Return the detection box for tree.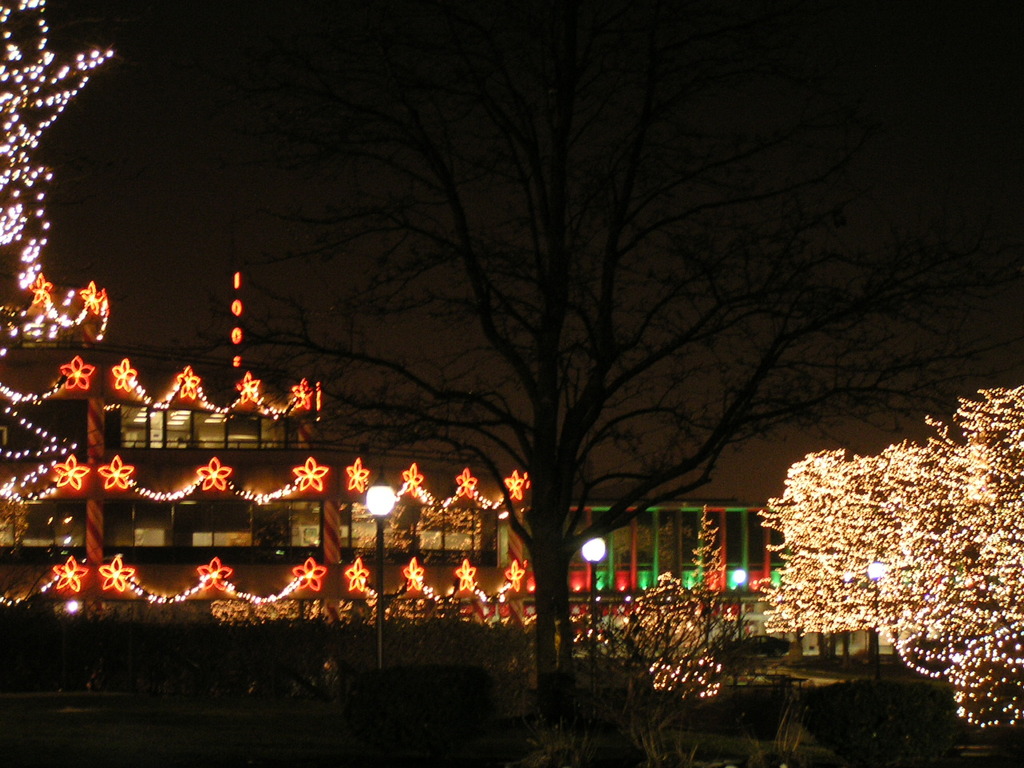
bbox=[735, 384, 1022, 710].
